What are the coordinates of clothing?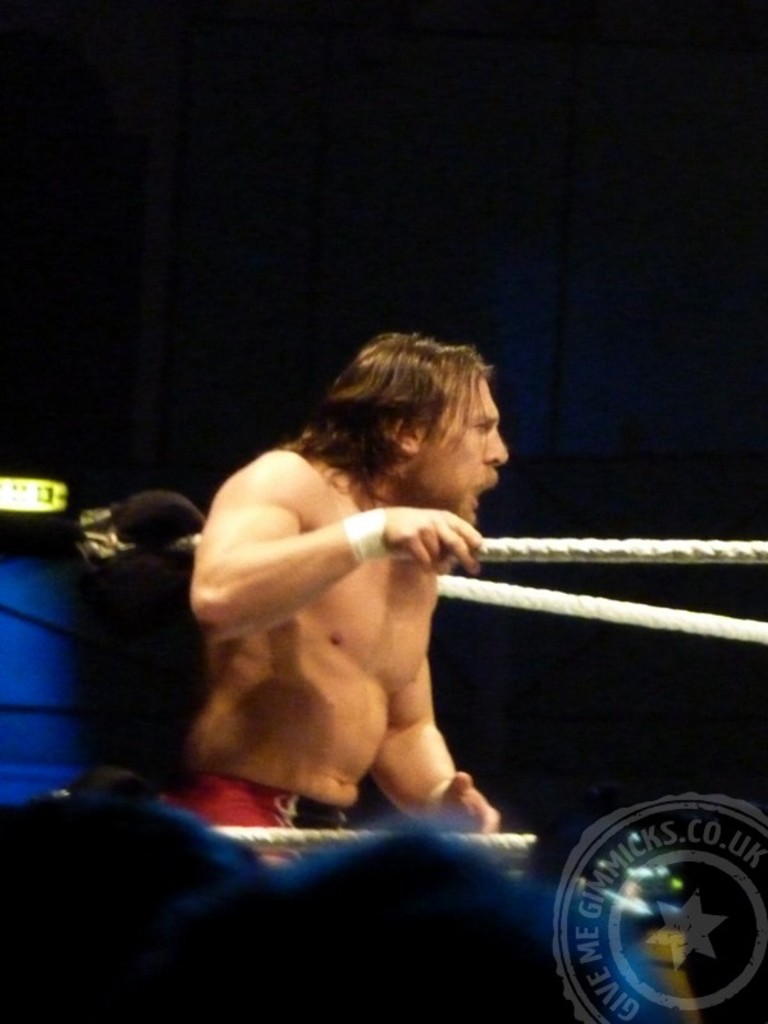
Rect(188, 764, 370, 844).
